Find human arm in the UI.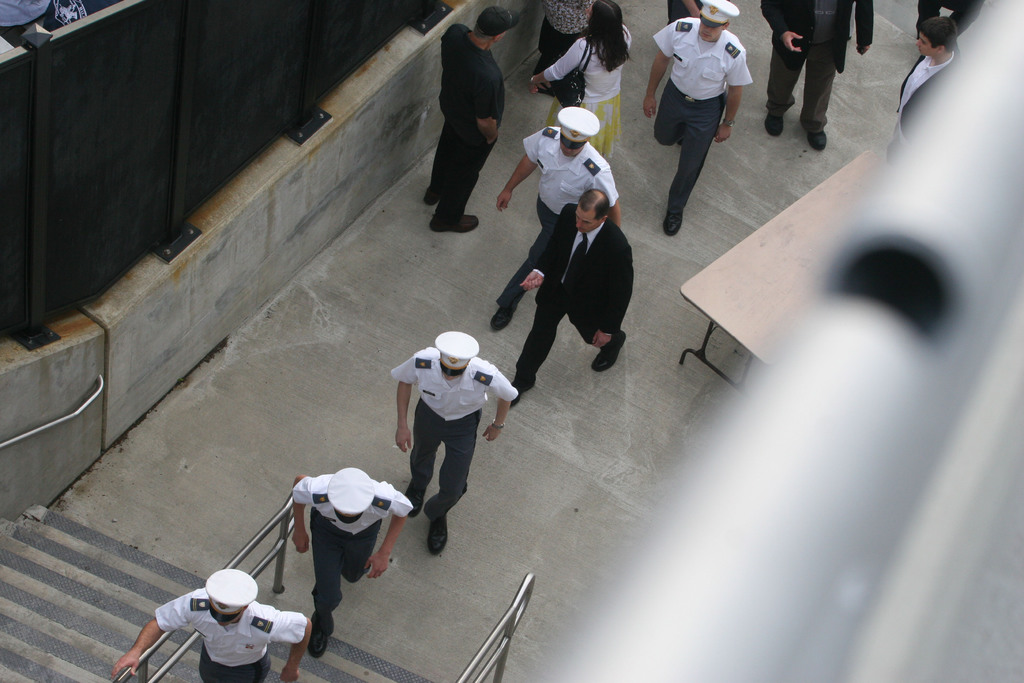
UI element at BBox(111, 593, 185, 682).
